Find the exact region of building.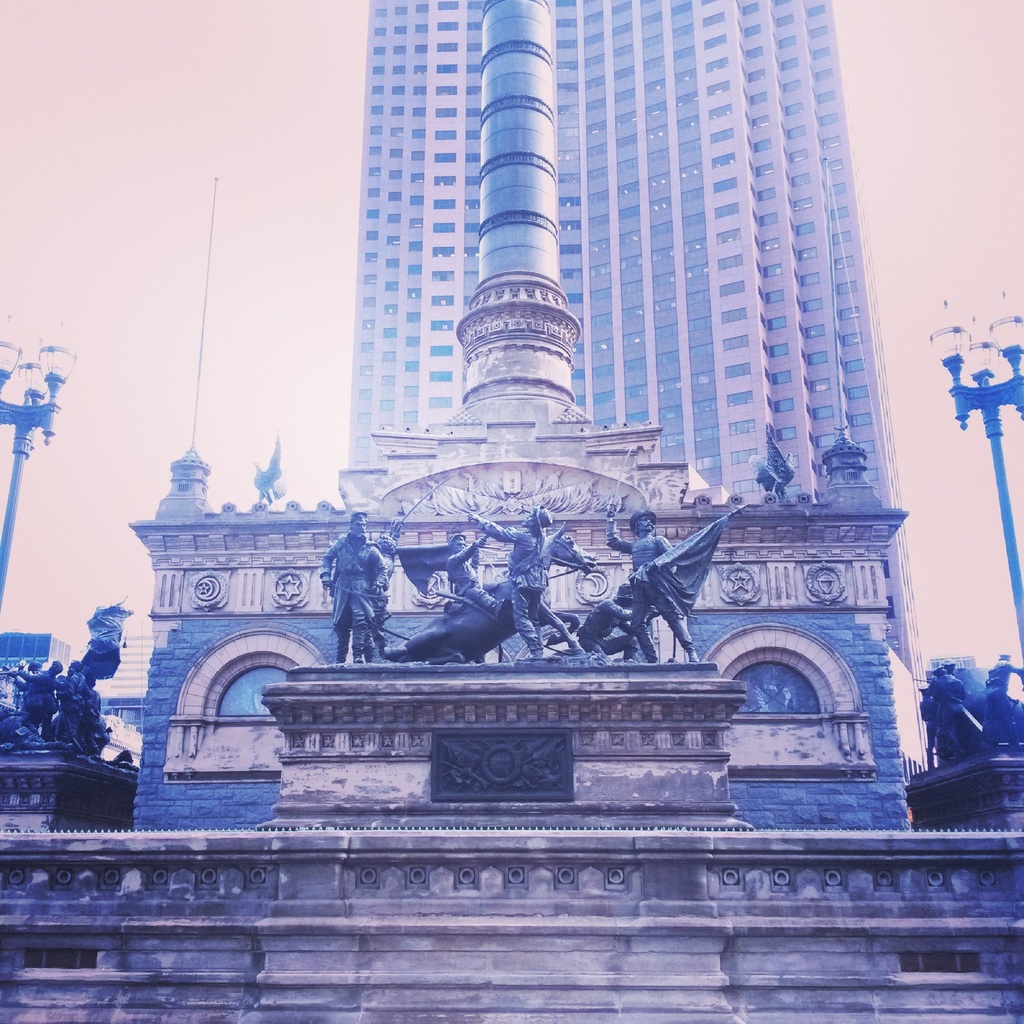
Exact region: detection(340, 0, 924, 666).
